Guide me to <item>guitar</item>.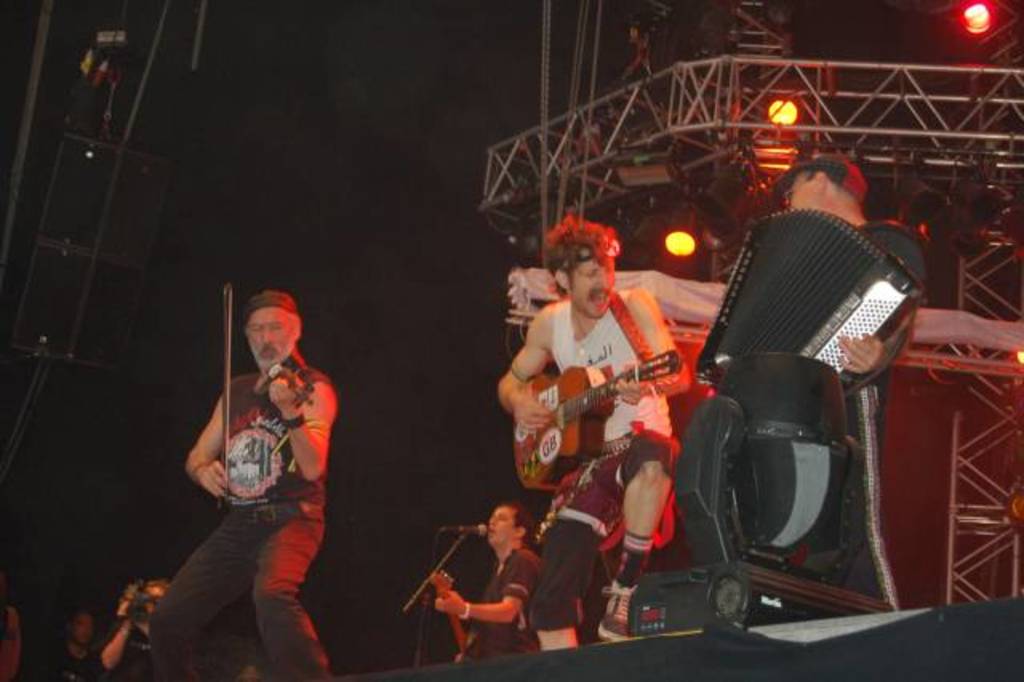
Guidance: x1=429 y1=565 x2=486 y2=661.
